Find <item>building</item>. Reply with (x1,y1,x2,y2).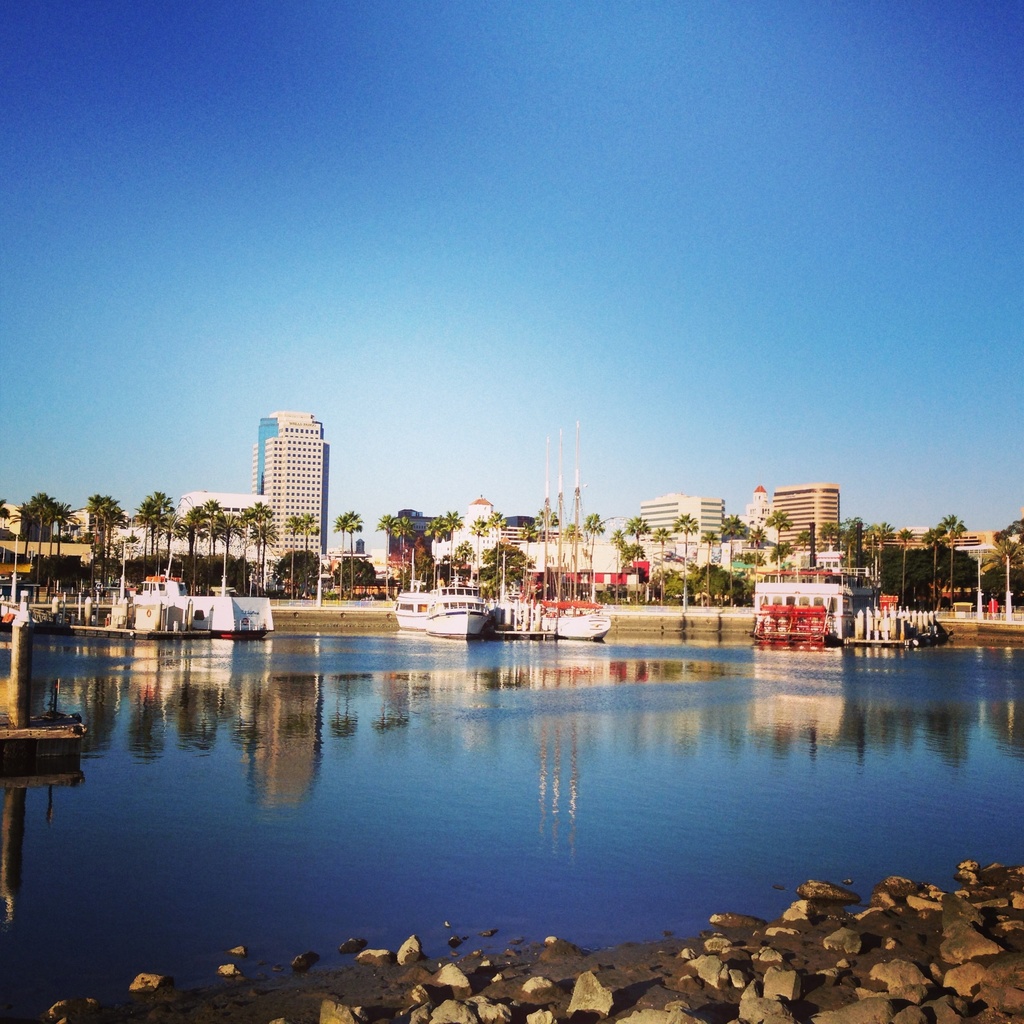
(642,505,726,547).
